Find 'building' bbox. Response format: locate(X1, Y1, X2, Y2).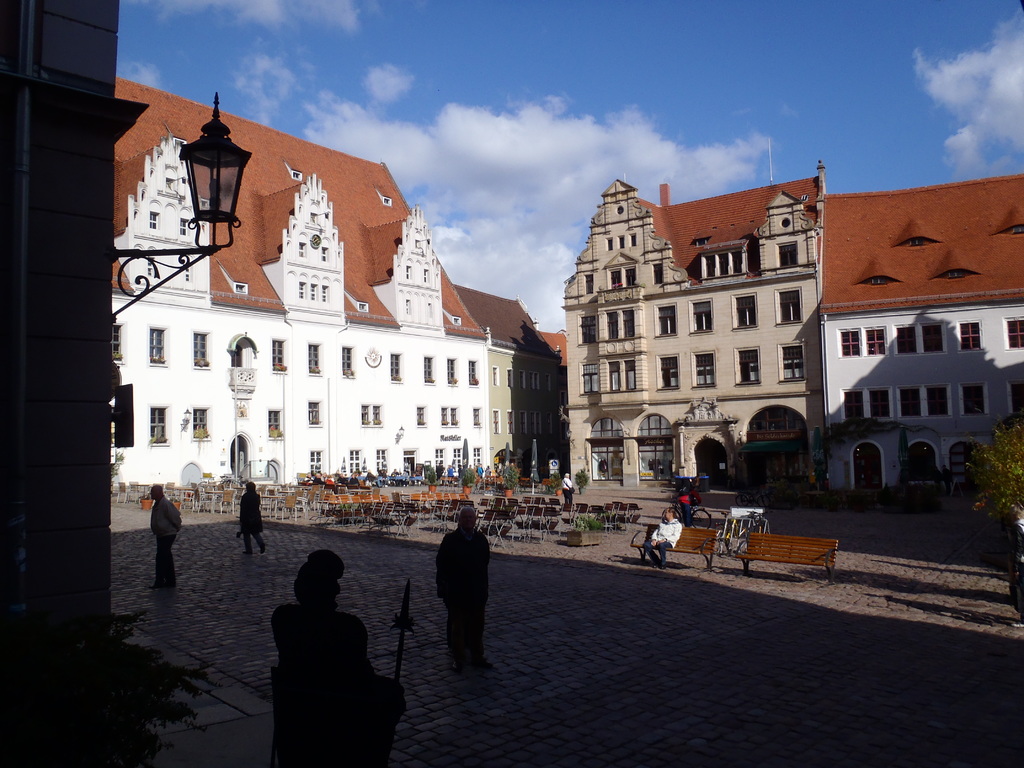
locate(821, 177, 1023, 493).
